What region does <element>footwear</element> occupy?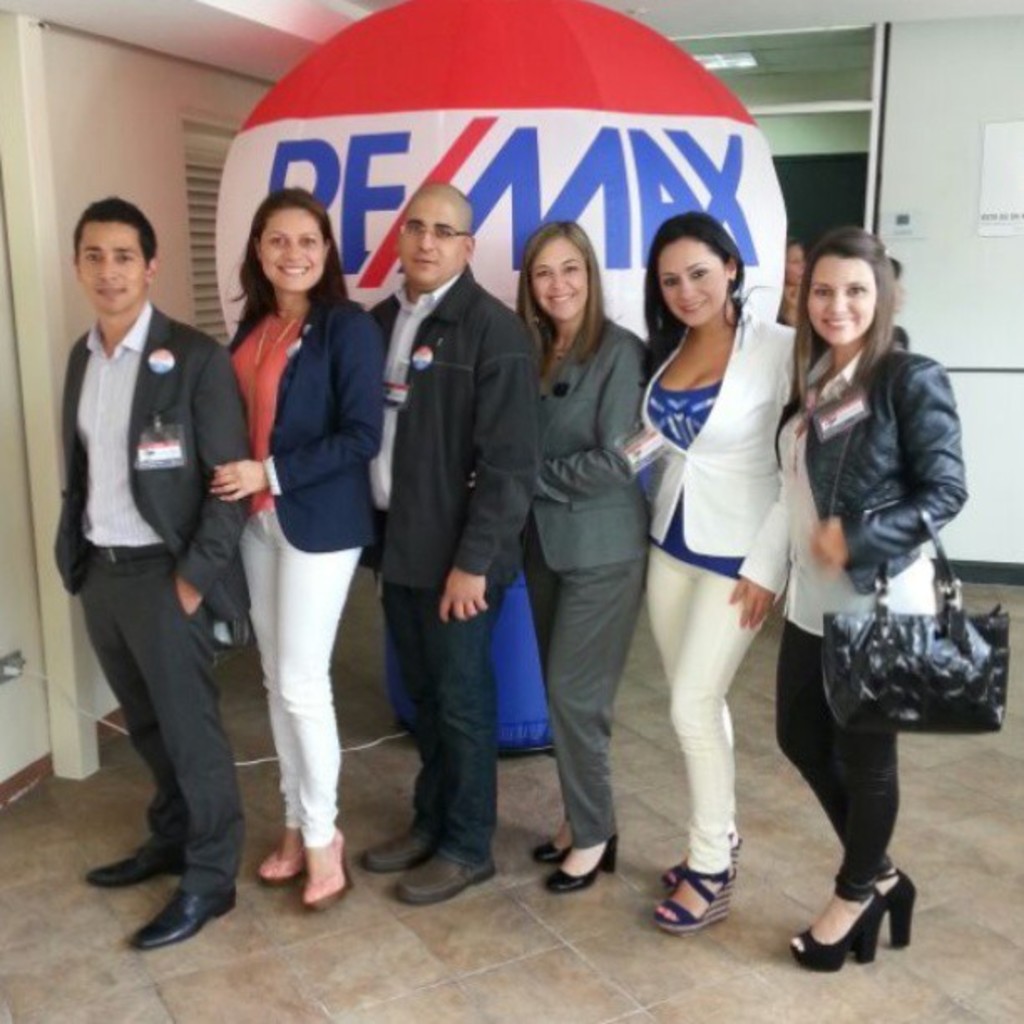
[532,837,571,863].
